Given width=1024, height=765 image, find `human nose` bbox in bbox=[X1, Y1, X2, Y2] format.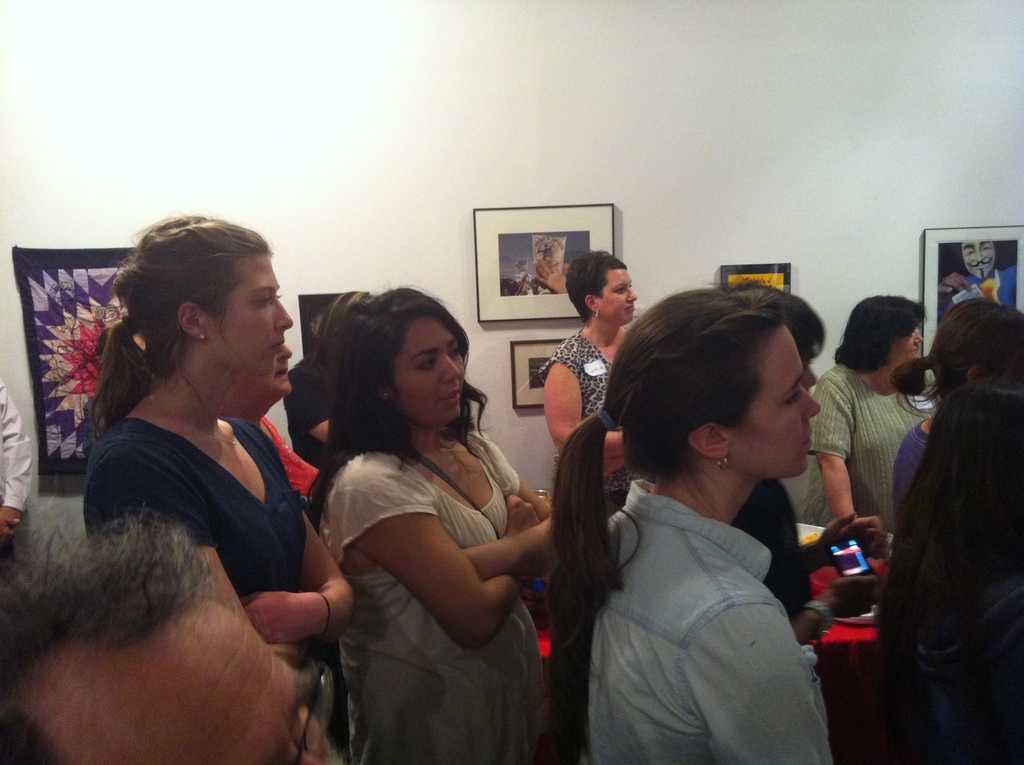
bbox=[276, 301, 295, 330].
